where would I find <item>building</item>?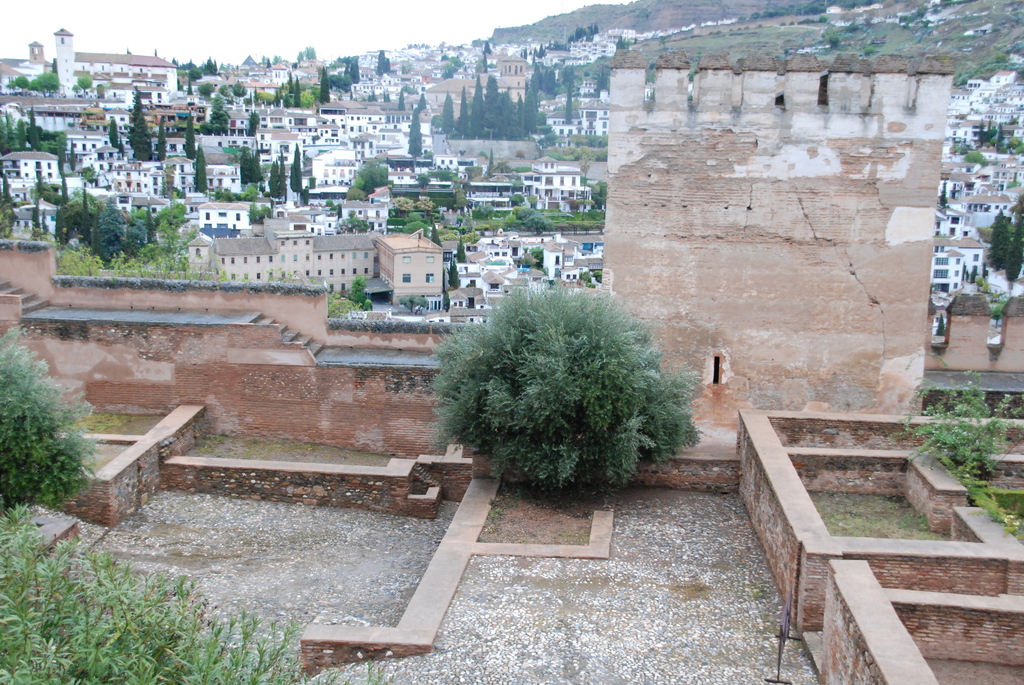
At {"x1": 603, "y1": 50, "x2": 948, "y2": 475}.
